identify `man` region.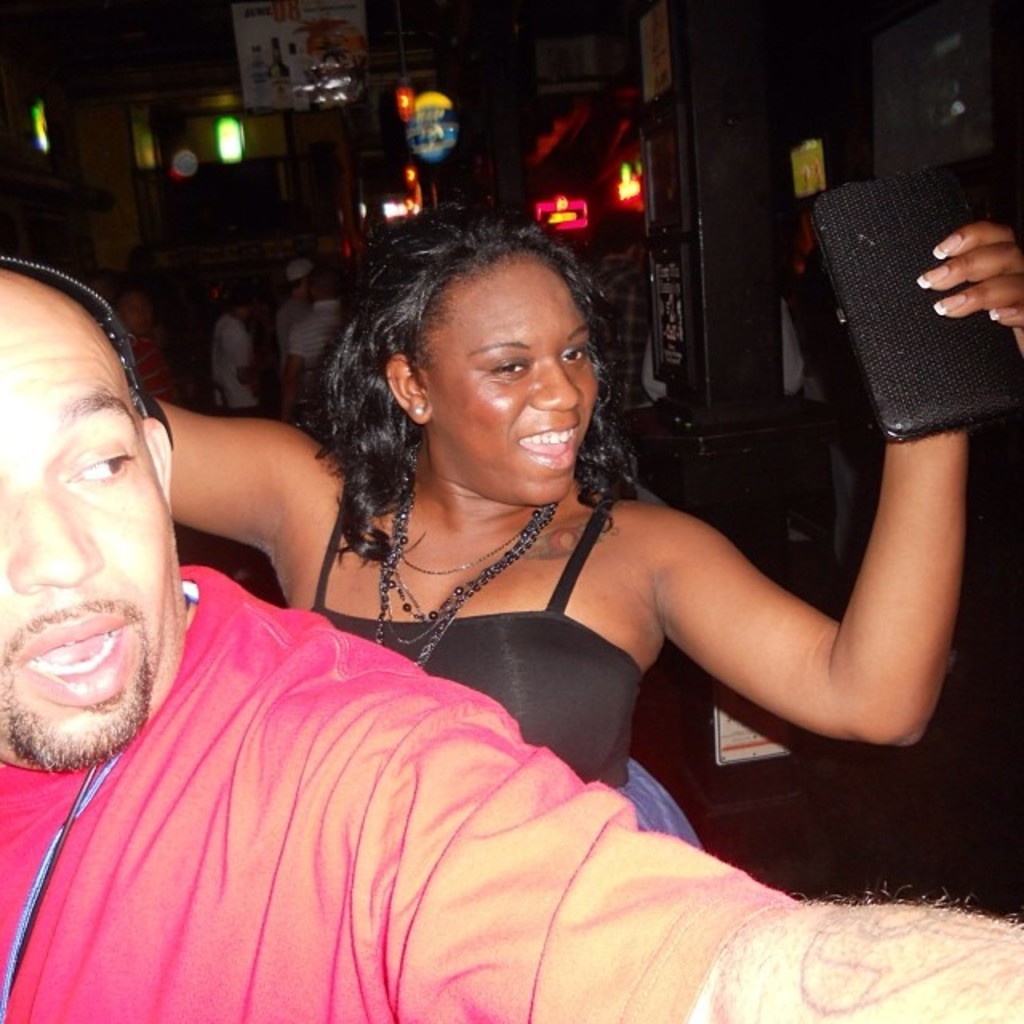
Region: bbox(595, 246, 662, 411).
